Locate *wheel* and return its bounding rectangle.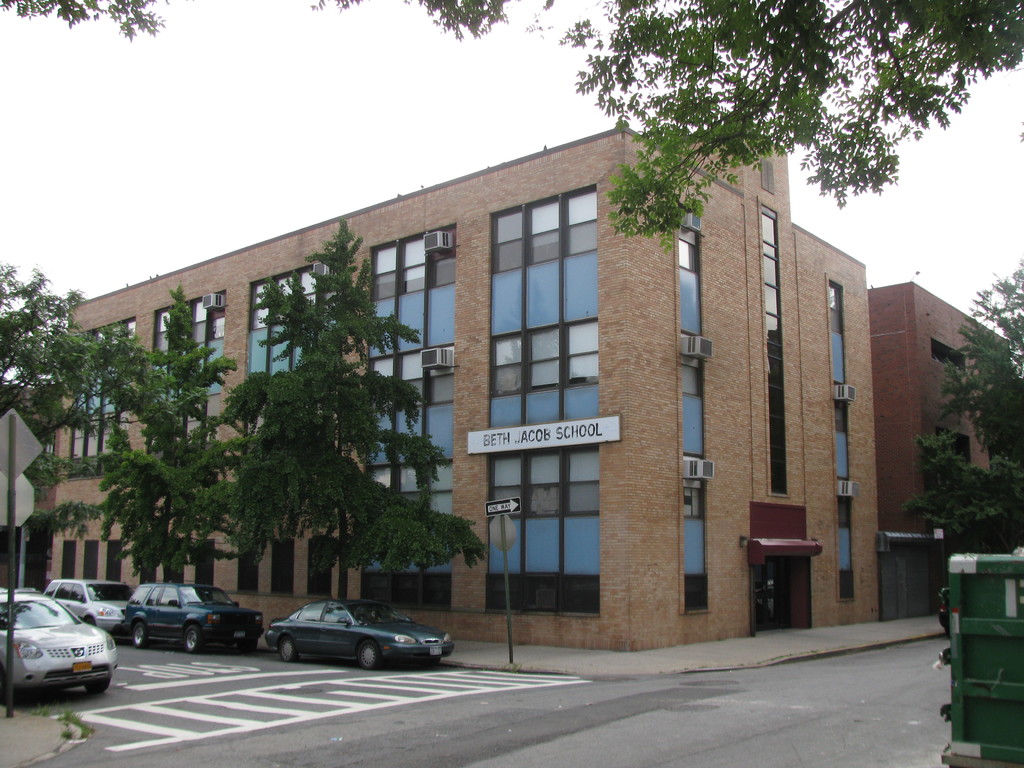
locate(181, 619, 204, 656).
